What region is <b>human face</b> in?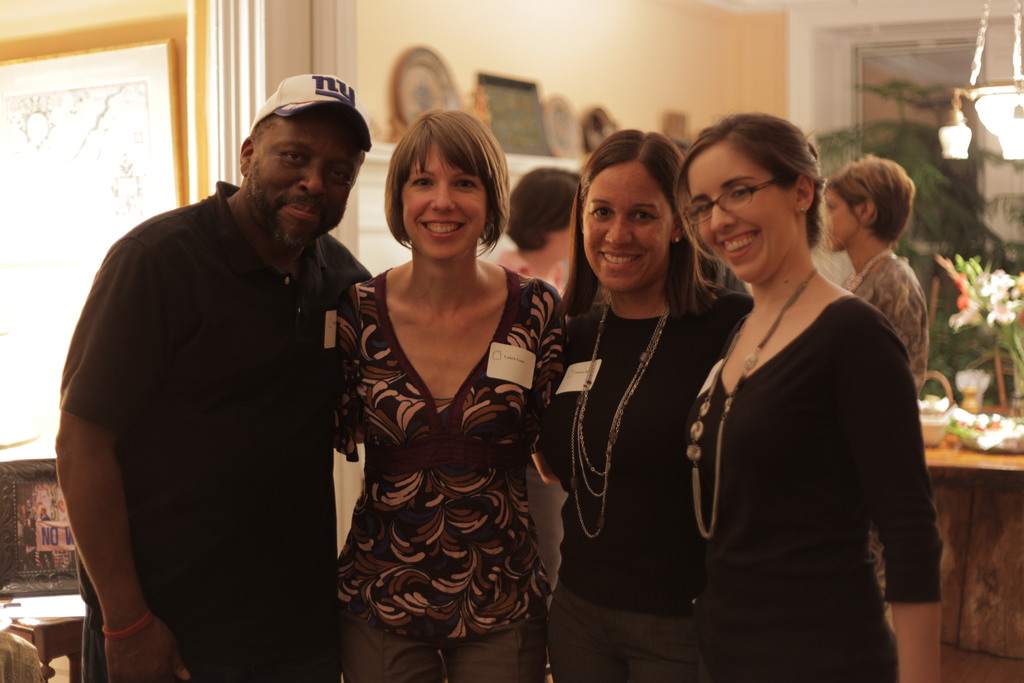
(582,161,675,302).
